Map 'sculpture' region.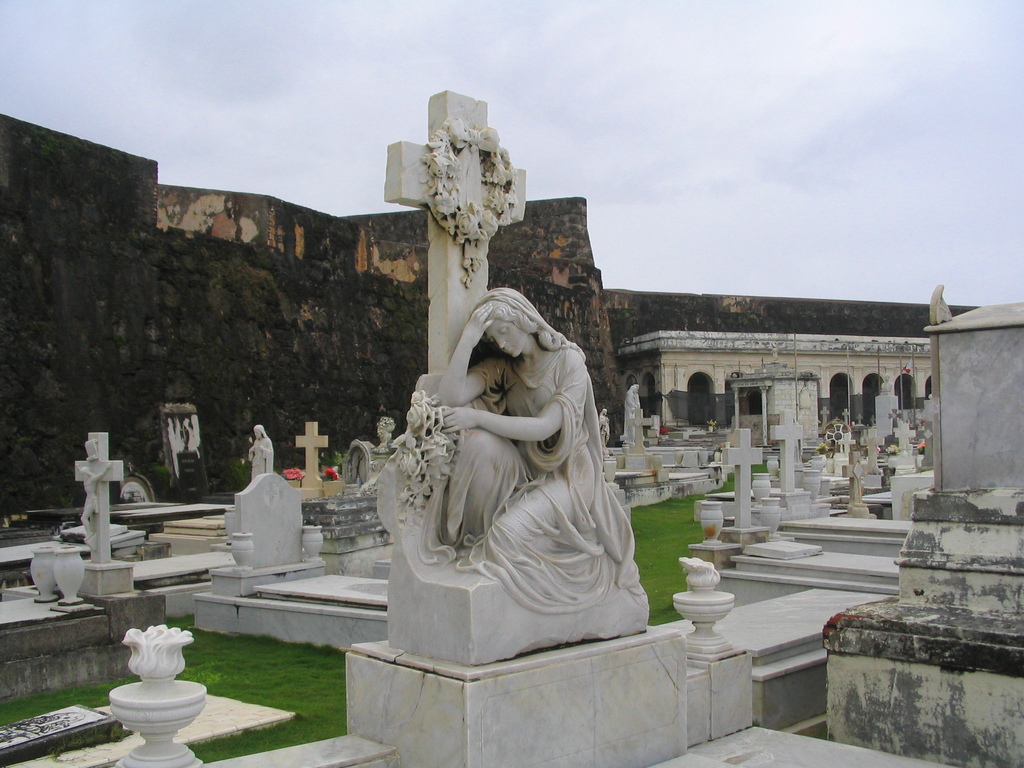
Mapped to region(246, 424, 276, 483).
